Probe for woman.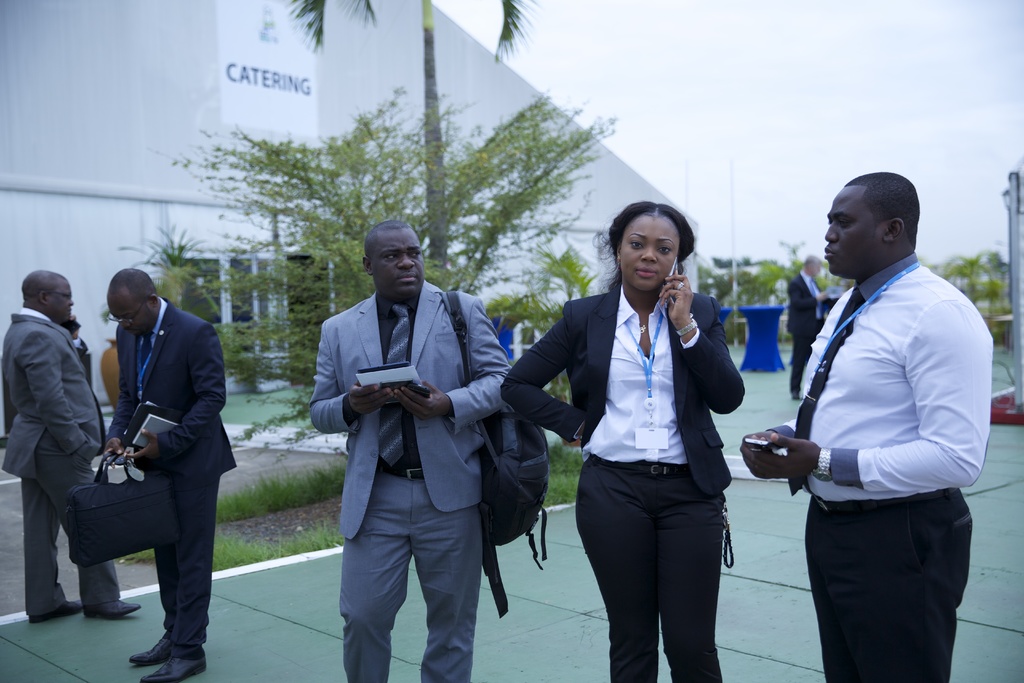
Probe result: (left=534, top=196, right=749, bottom=673).
